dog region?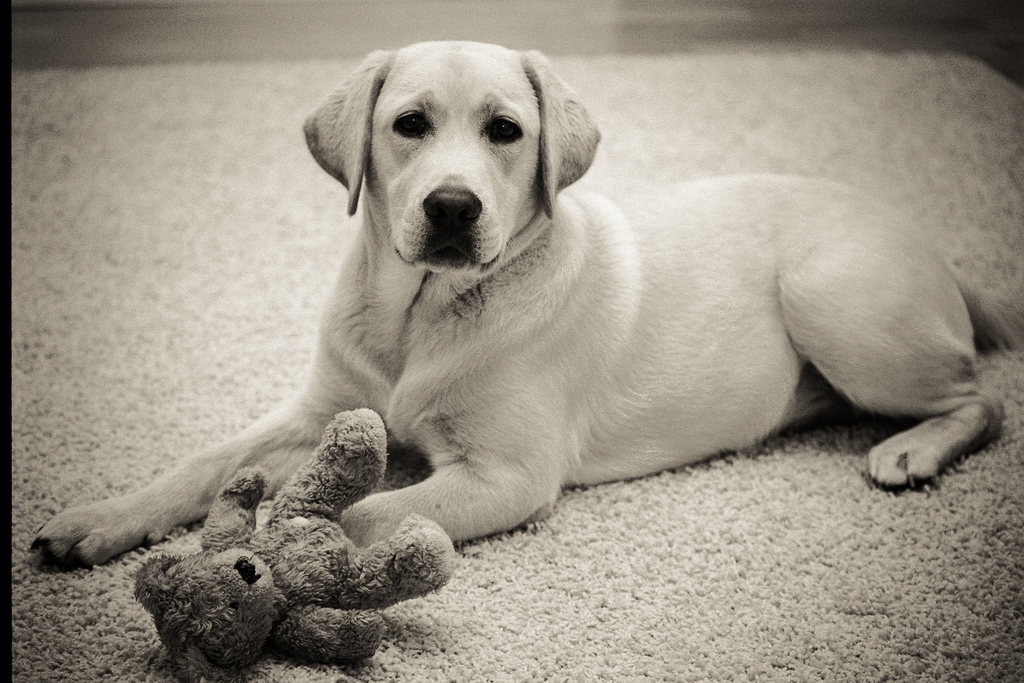
BBox(21, 41, 1023, 579)
